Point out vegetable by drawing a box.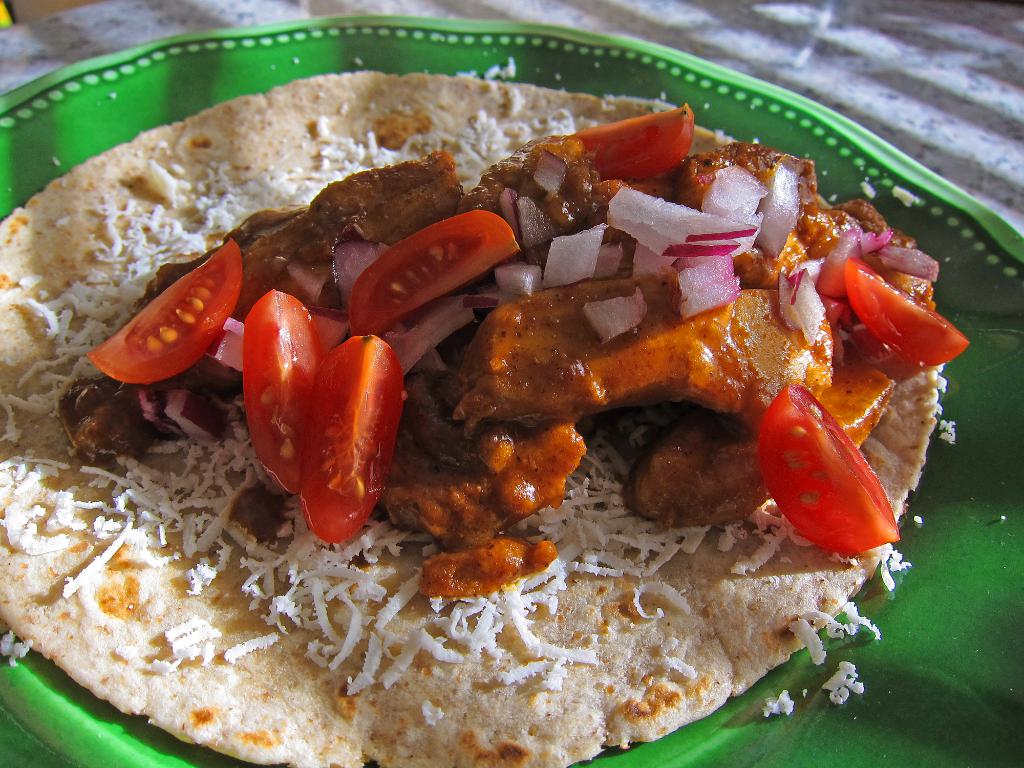
rect(245, 287, 327, 497).
